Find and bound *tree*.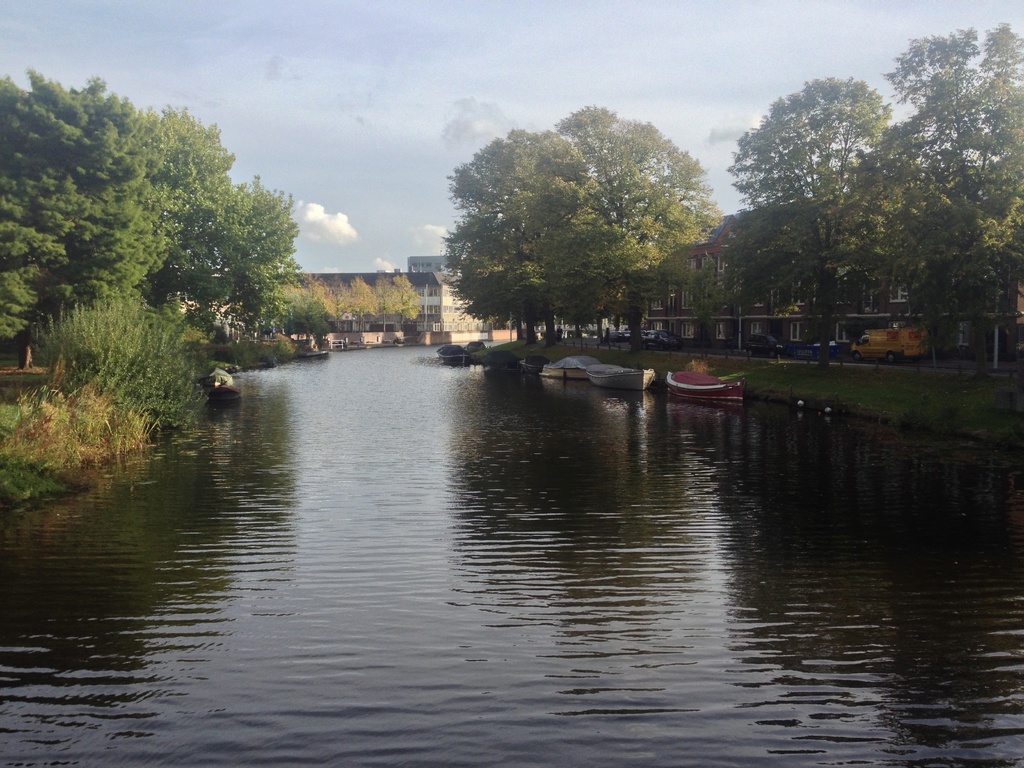
Bound: 375, 269, 405, 326.
